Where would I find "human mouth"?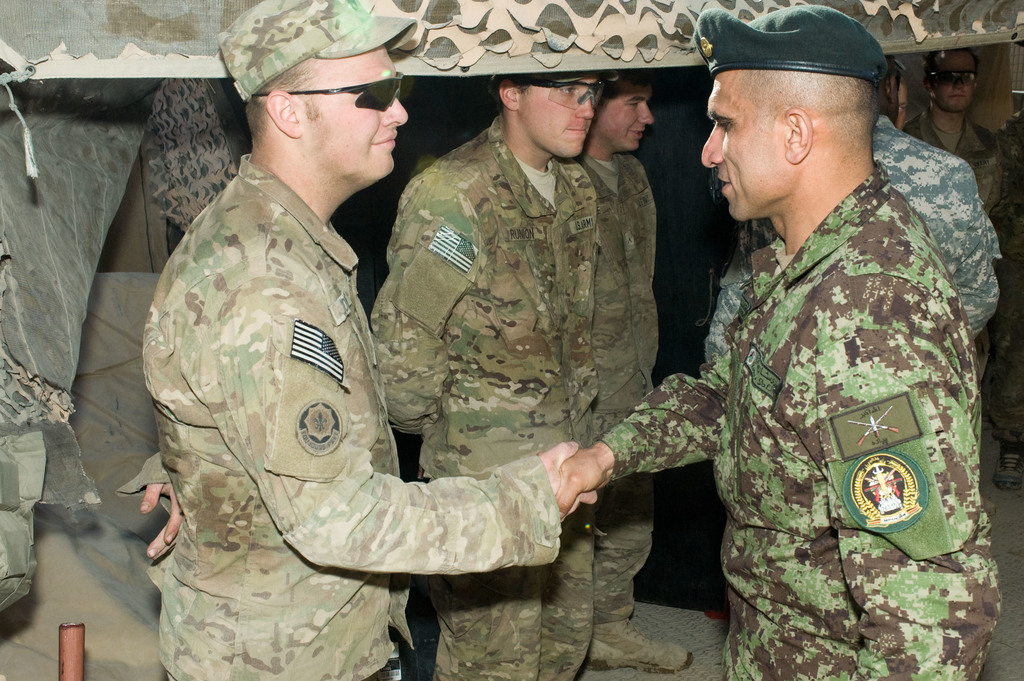
At {"x1": 946, "y1": 93, "x2": 965, "y2": 104}.
